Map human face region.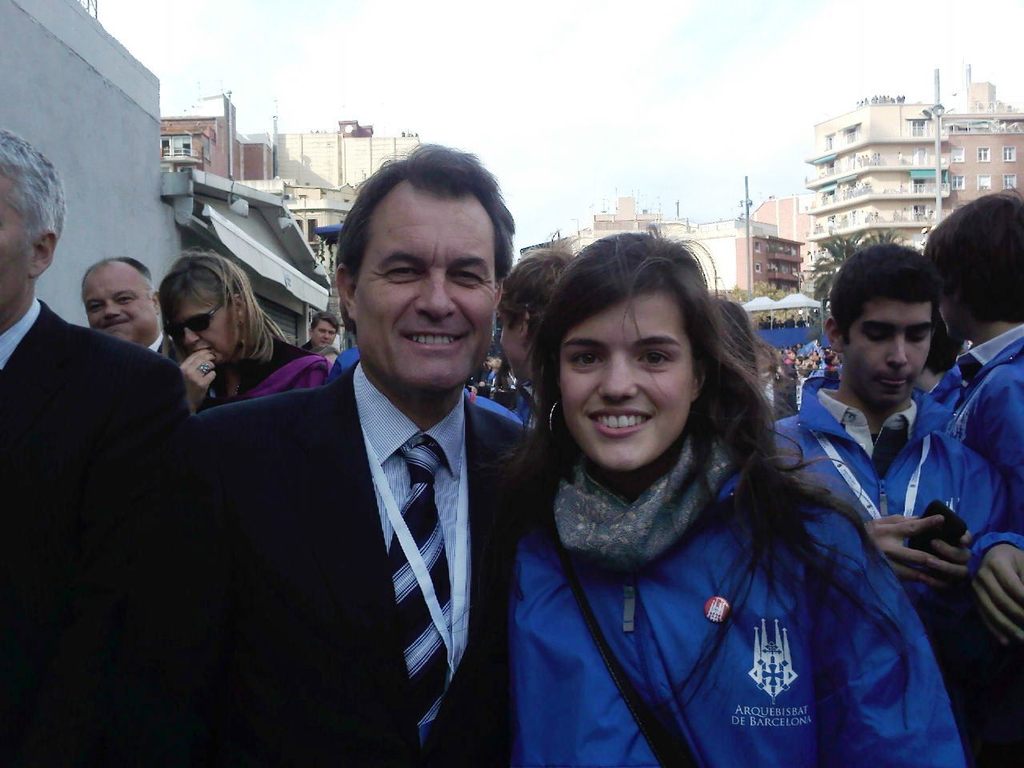
Mapped to locate(842, 288, 935, 403).
